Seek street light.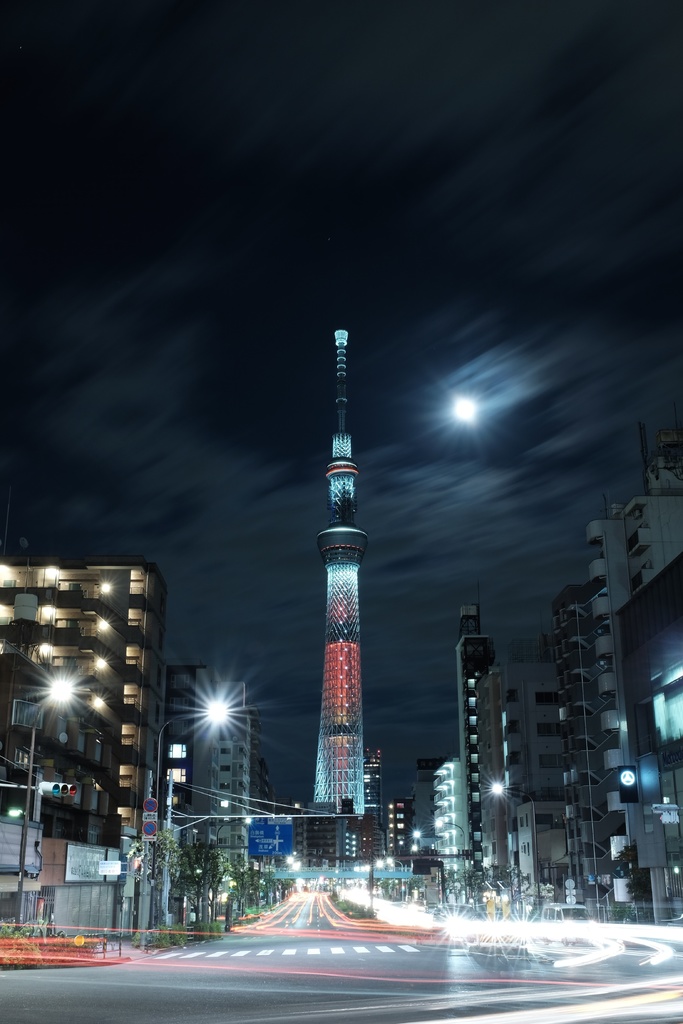
pyautogui.locateOnScreen(213, 814, 252, 849).
